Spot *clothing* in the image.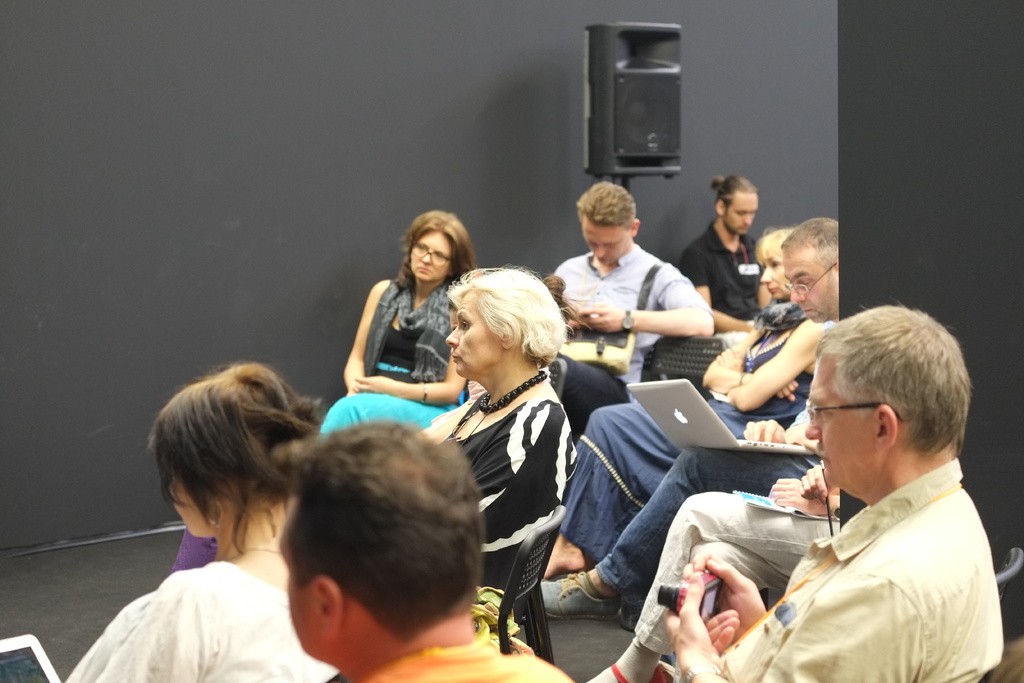
*clothing* found at box=[61, 548, 327, 682].
